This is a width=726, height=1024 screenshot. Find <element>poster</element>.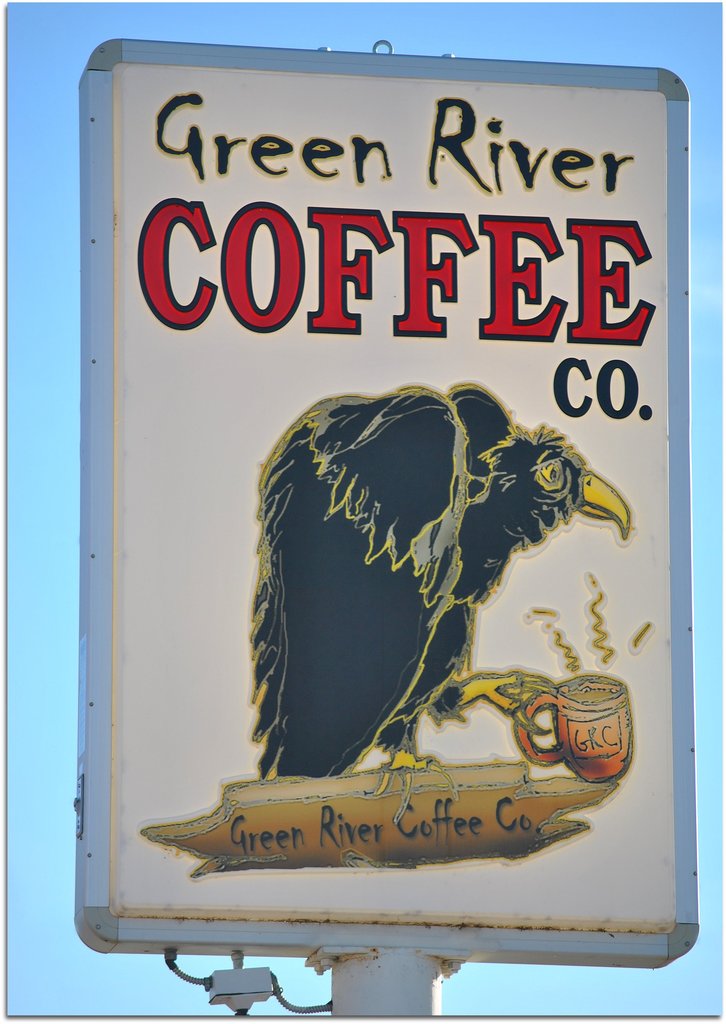
Bounding box: bbox(0, 2, 725, 1023).
